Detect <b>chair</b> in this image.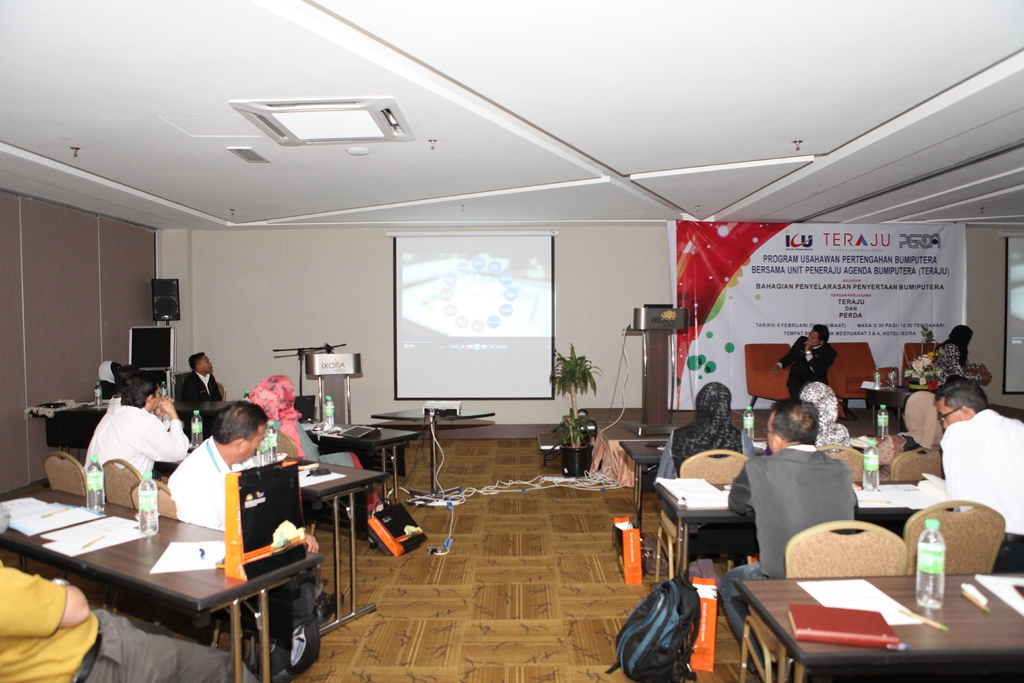
Detection: x1=902 y1=341 x2=939 y2=367.
